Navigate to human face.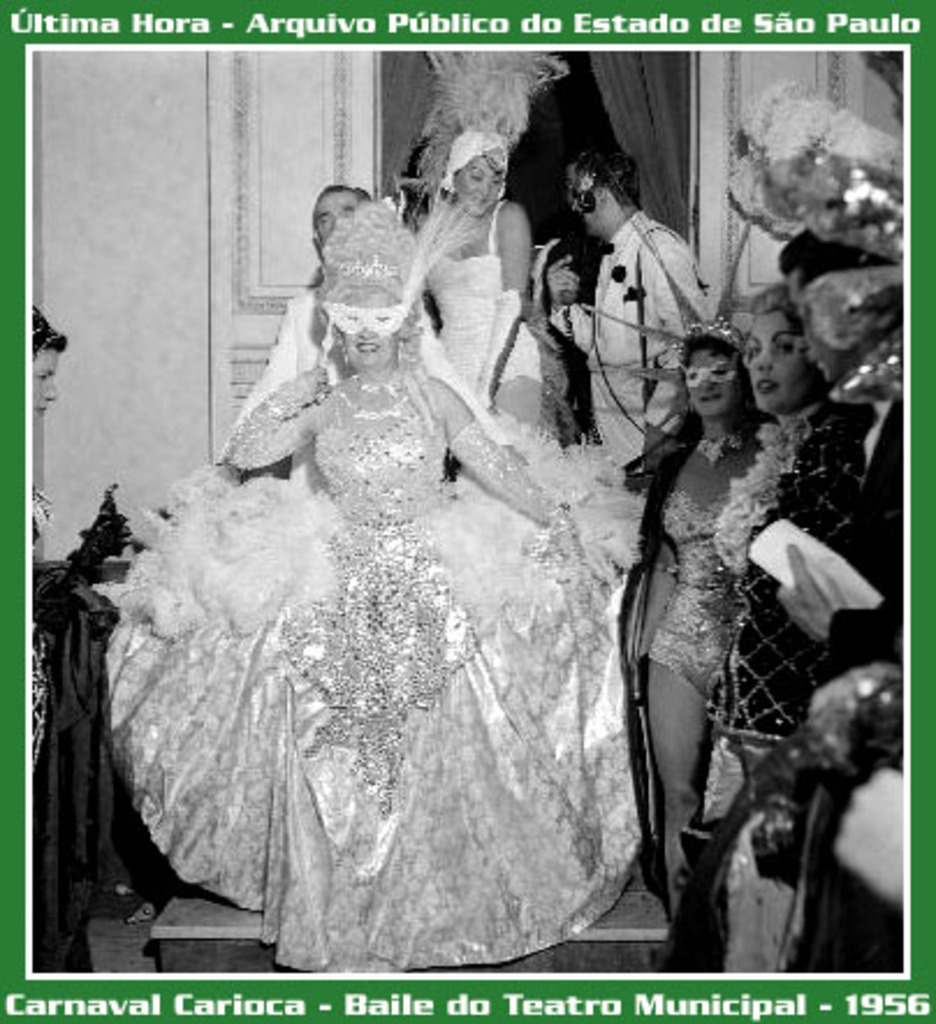
Navigation target: left=582, top=178, right=621, bottom=243.
